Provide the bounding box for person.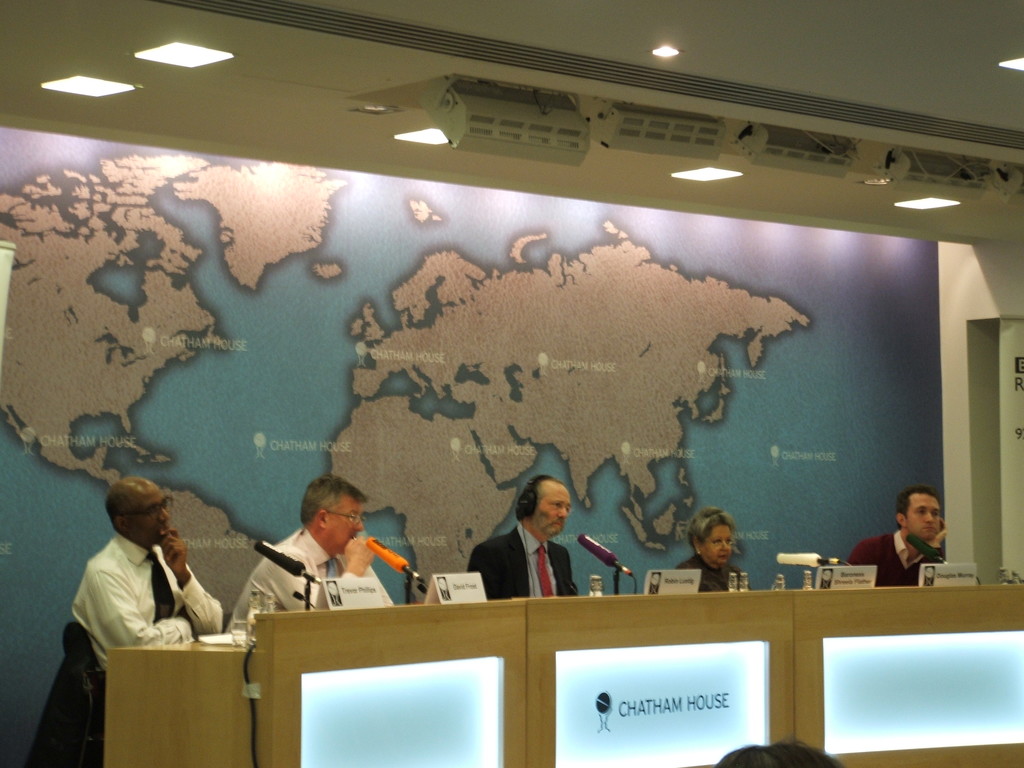
crop(465, 477, 577, 602).
